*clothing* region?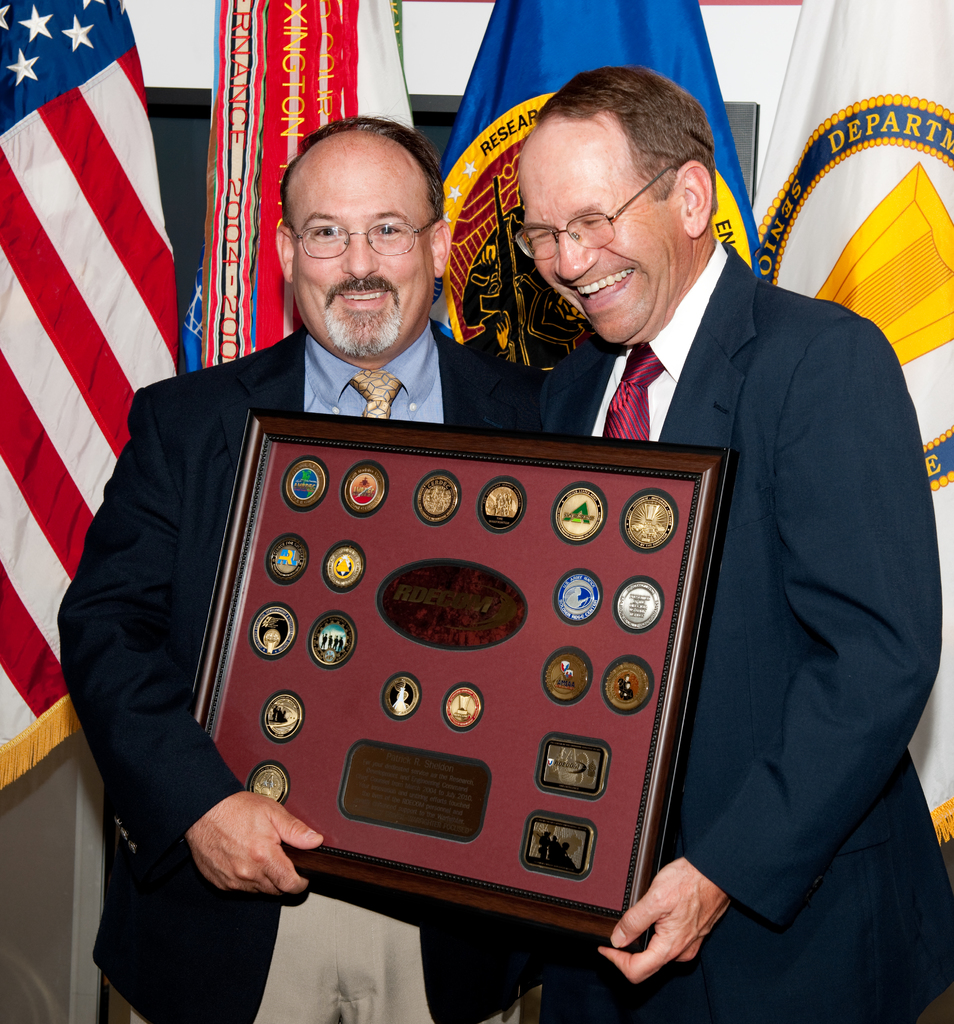
53,326,550,1023
